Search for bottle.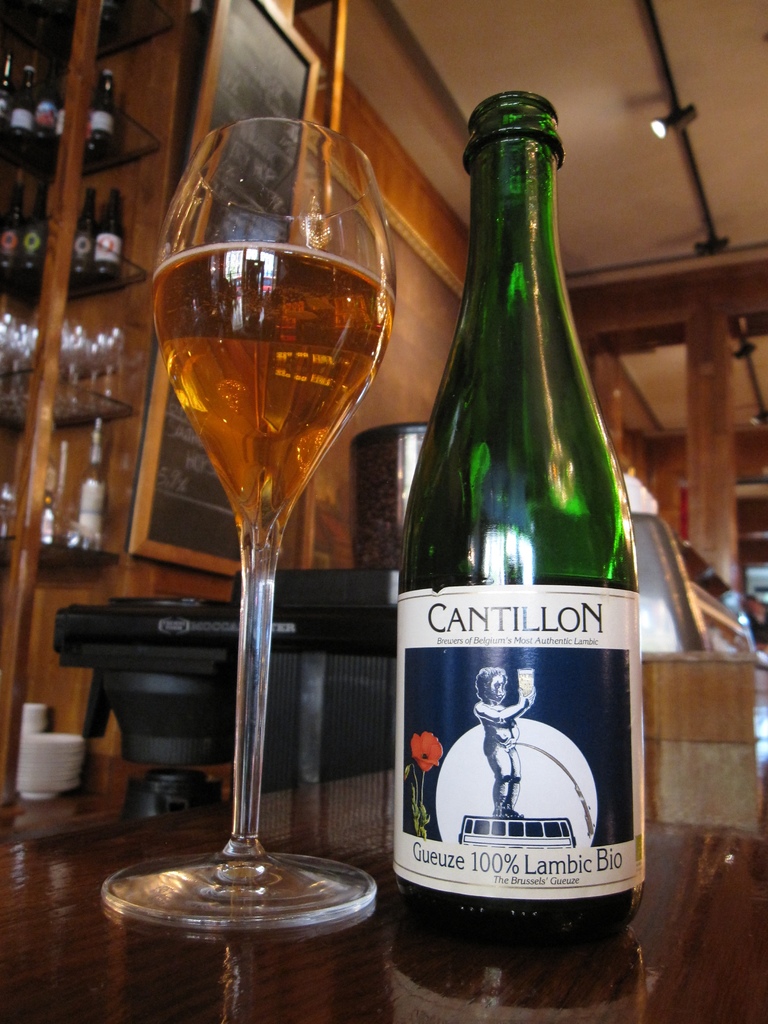
Found at (27, 183, 53, 267).
